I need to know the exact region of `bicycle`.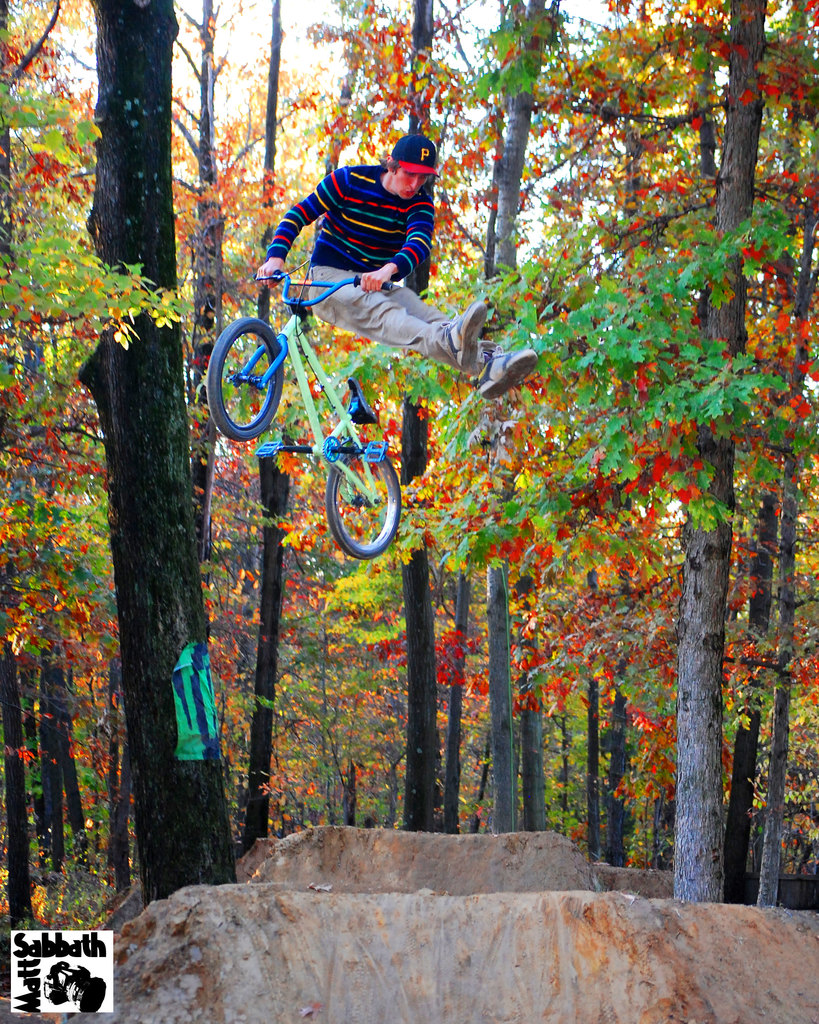
Region: box(206, 269, 404, 560).
